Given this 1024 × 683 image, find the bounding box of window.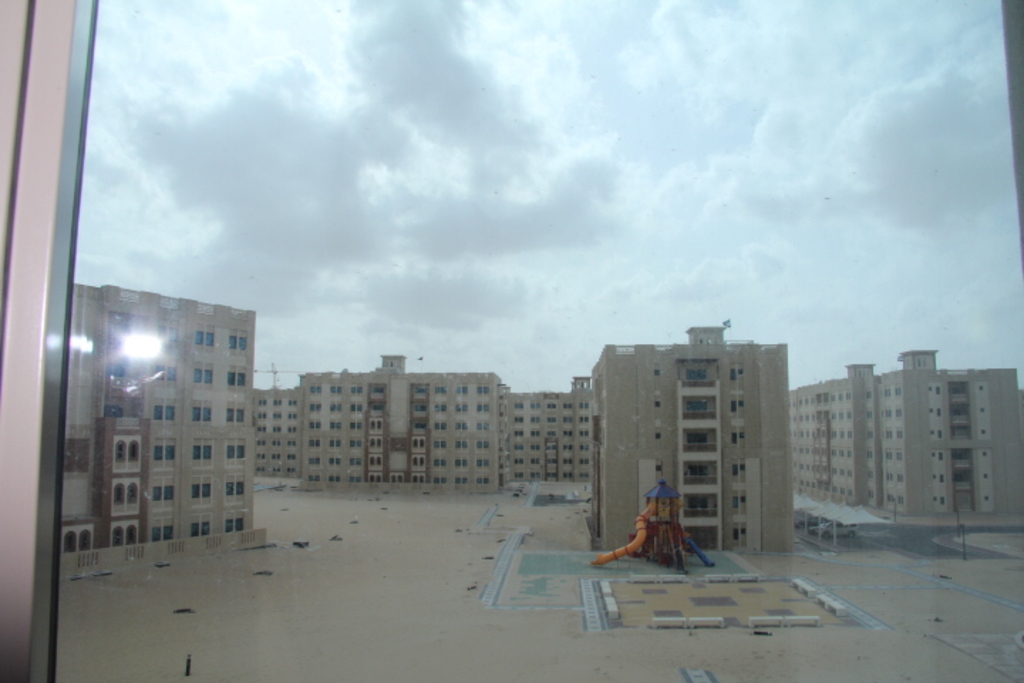
pyautogui.locateOnScreen(148, 517, 179, 544).
